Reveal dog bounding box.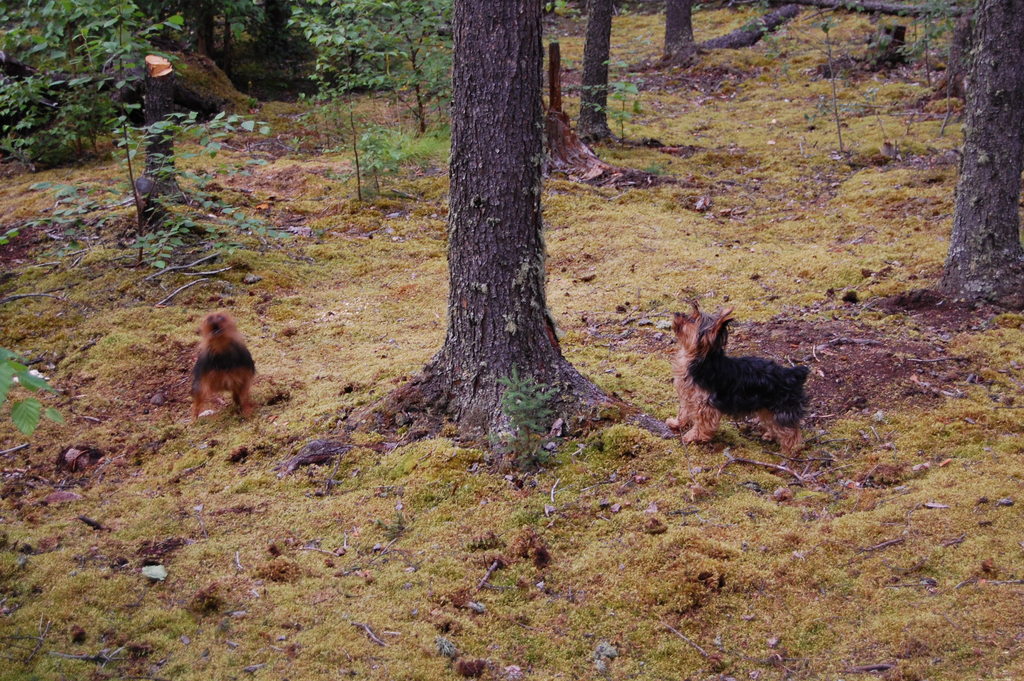
Revealed: [x1=665, y1=300, x2=813, y2=459].
